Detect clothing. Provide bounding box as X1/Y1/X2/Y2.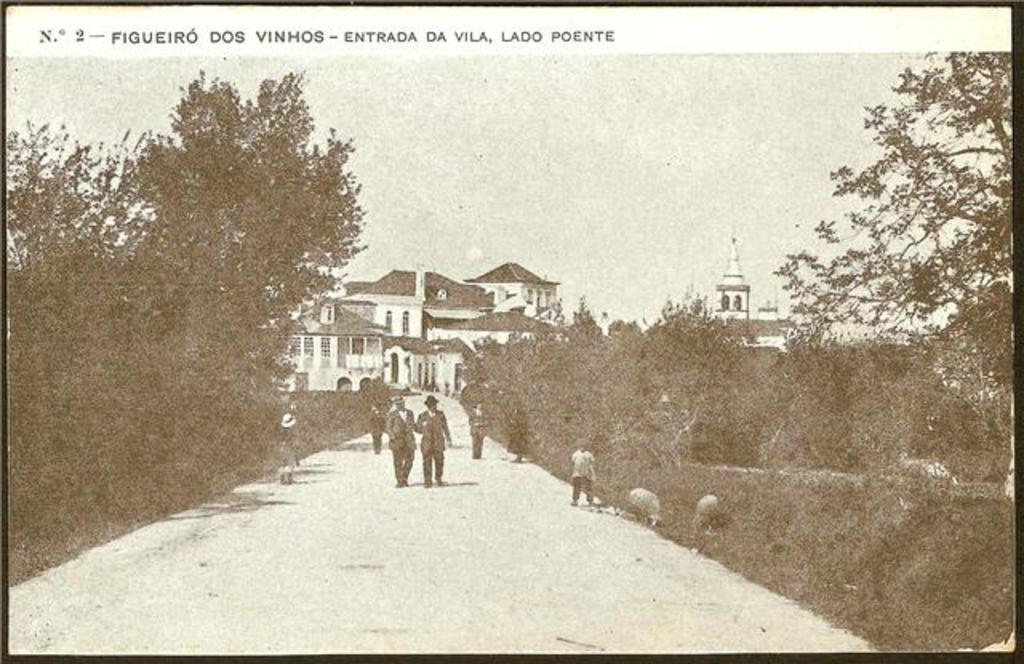
464/406/486/456.
